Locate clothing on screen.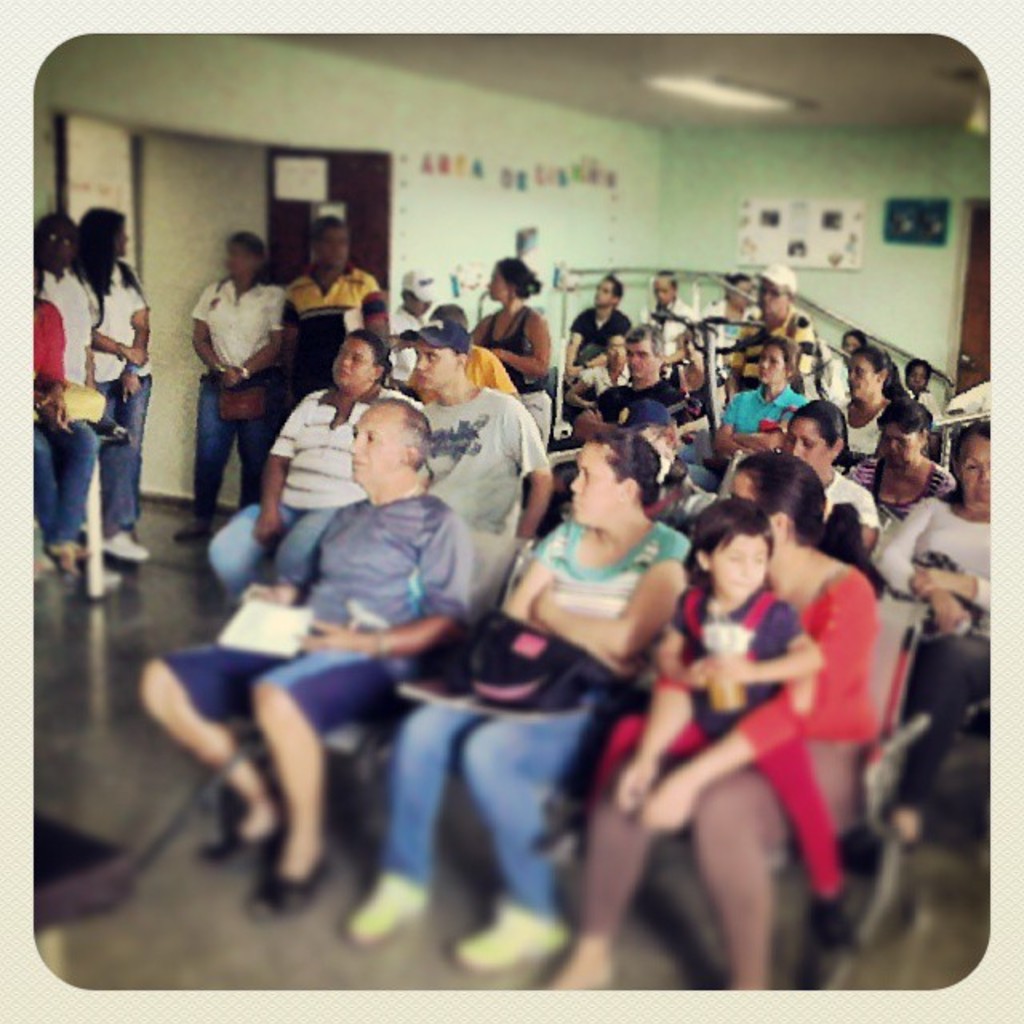
On screen at <bbox>278, 266, 379, 418</bbox>.
